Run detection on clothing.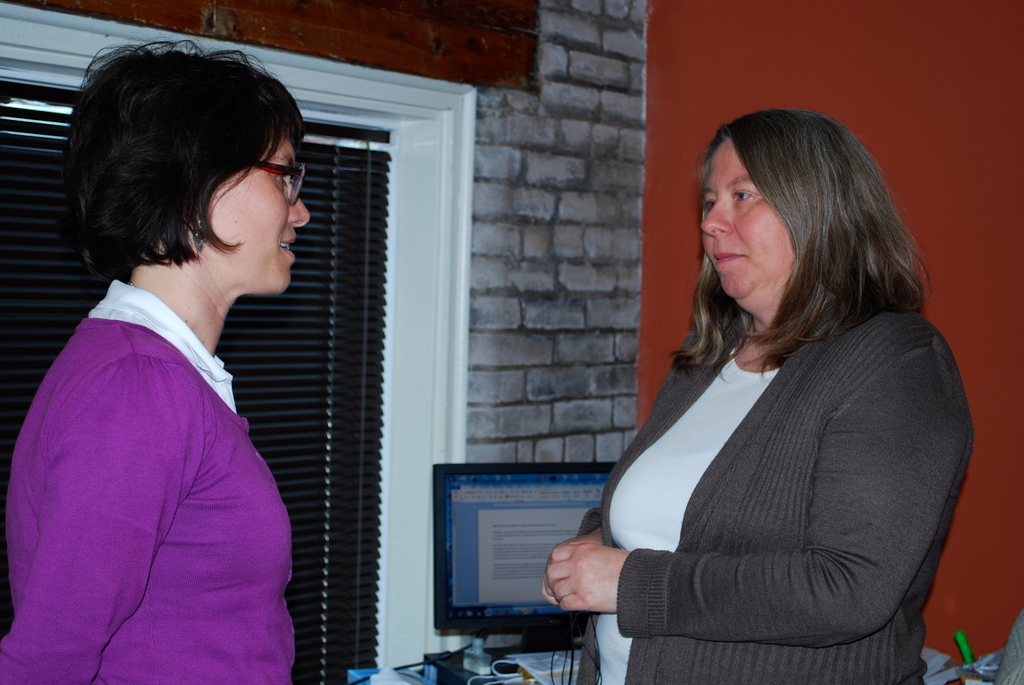
Result: bbox(0, 281, 296, 684).
